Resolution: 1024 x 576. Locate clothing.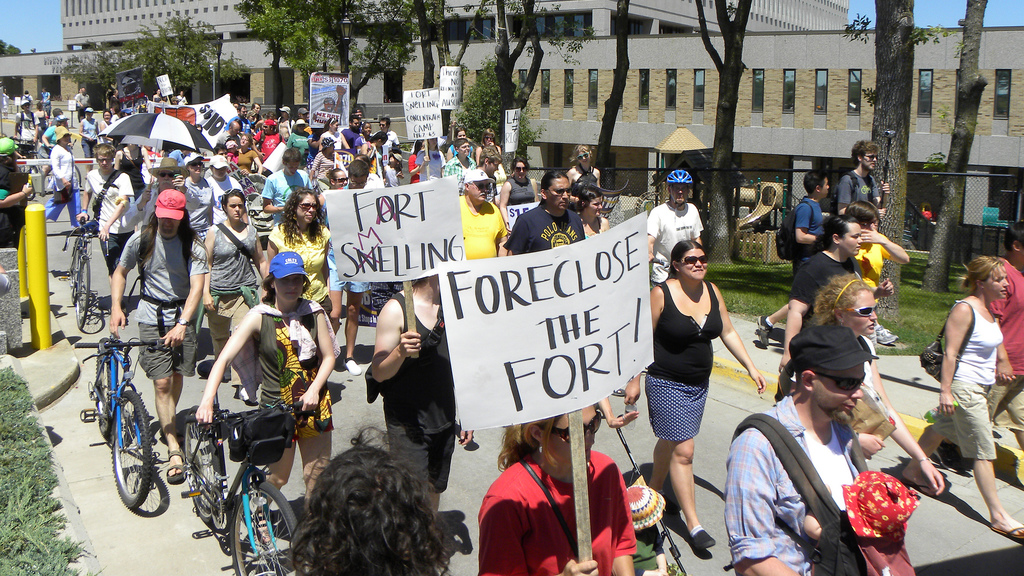
rect(81, 167, 132, 281).
